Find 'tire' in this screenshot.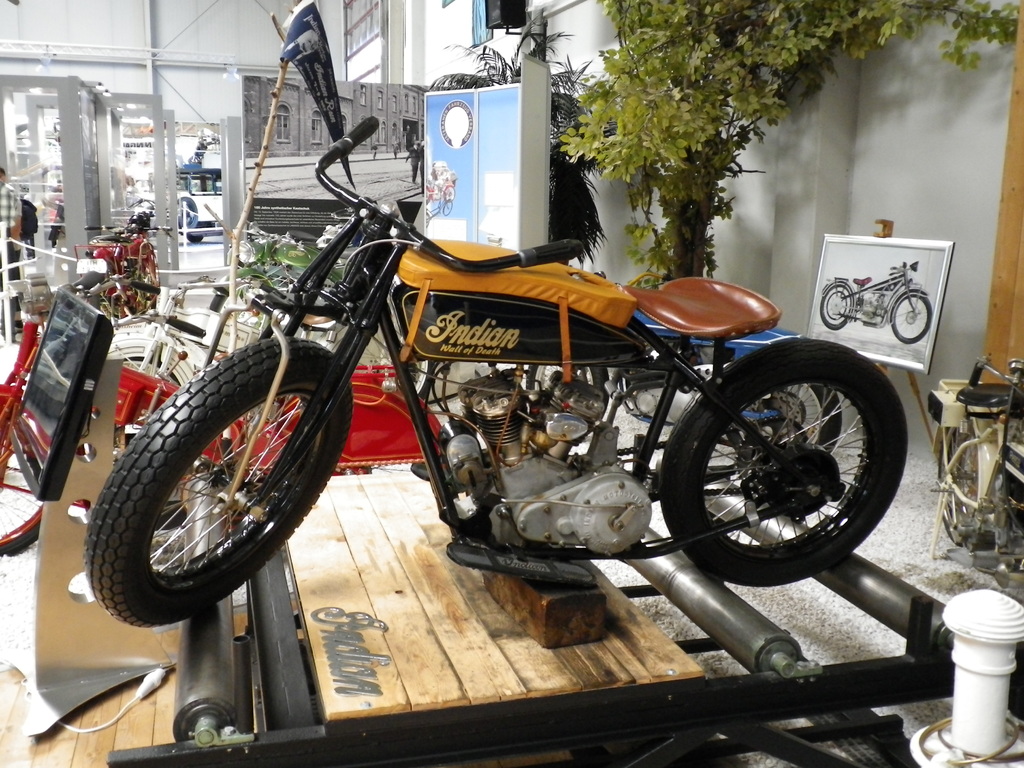
The bounding box for 'tire' is locate(655, 319, 904, 602).
